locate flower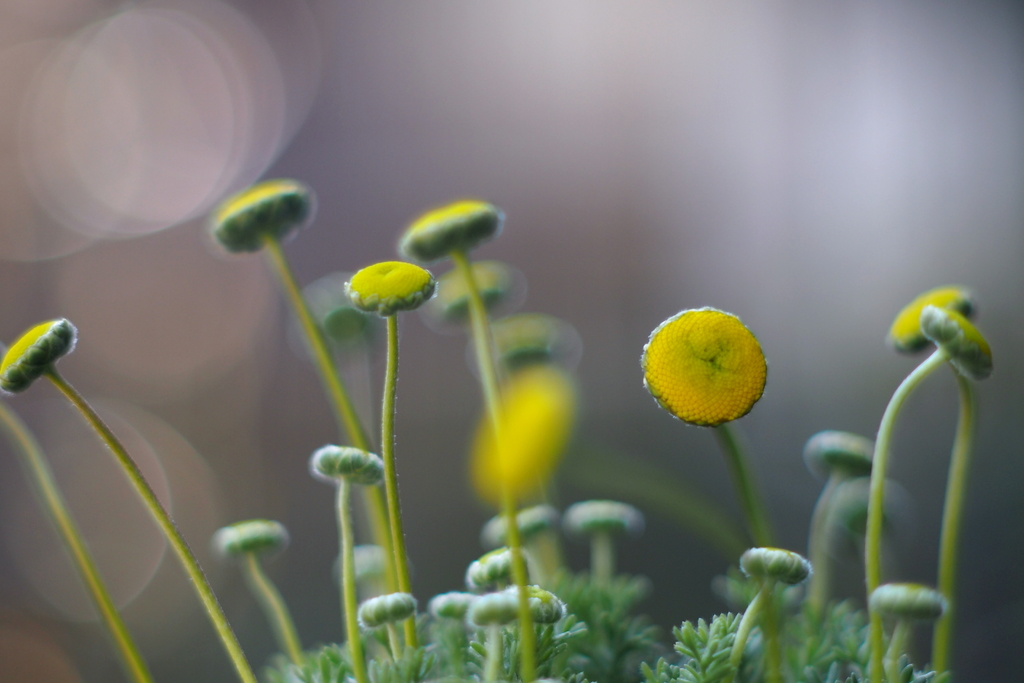
x1=641, y1=303, x2=768, y2=425
